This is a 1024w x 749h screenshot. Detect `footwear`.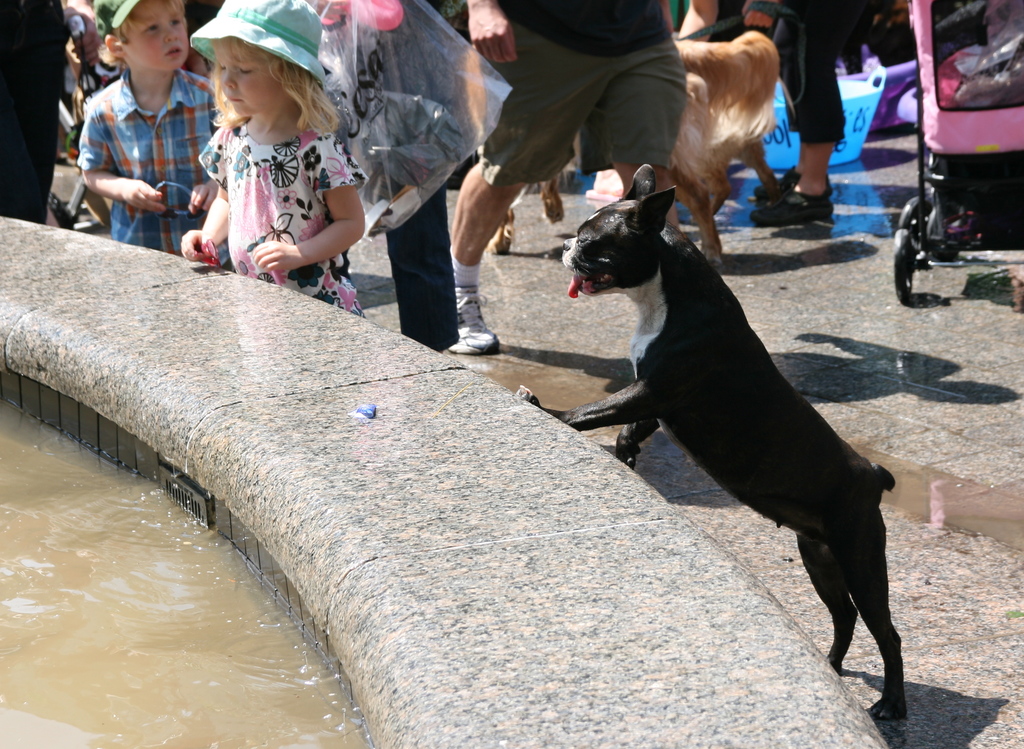
749:190:836:230.
